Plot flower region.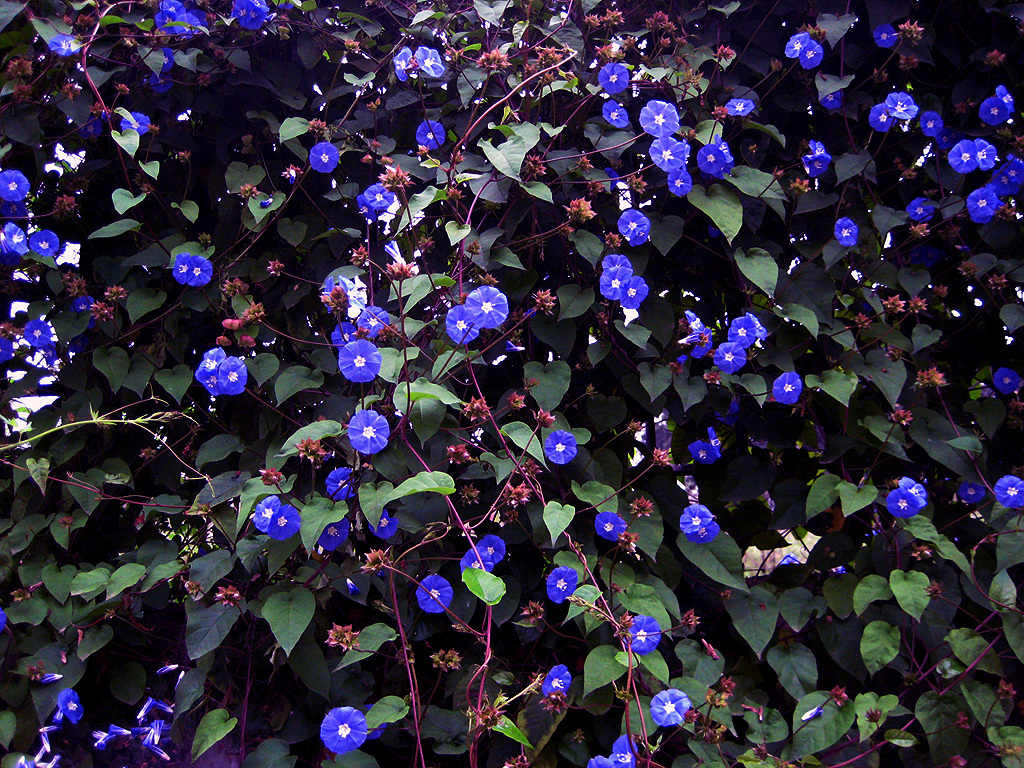
Plotted at <region>218, 357, 249, 396</region>.
